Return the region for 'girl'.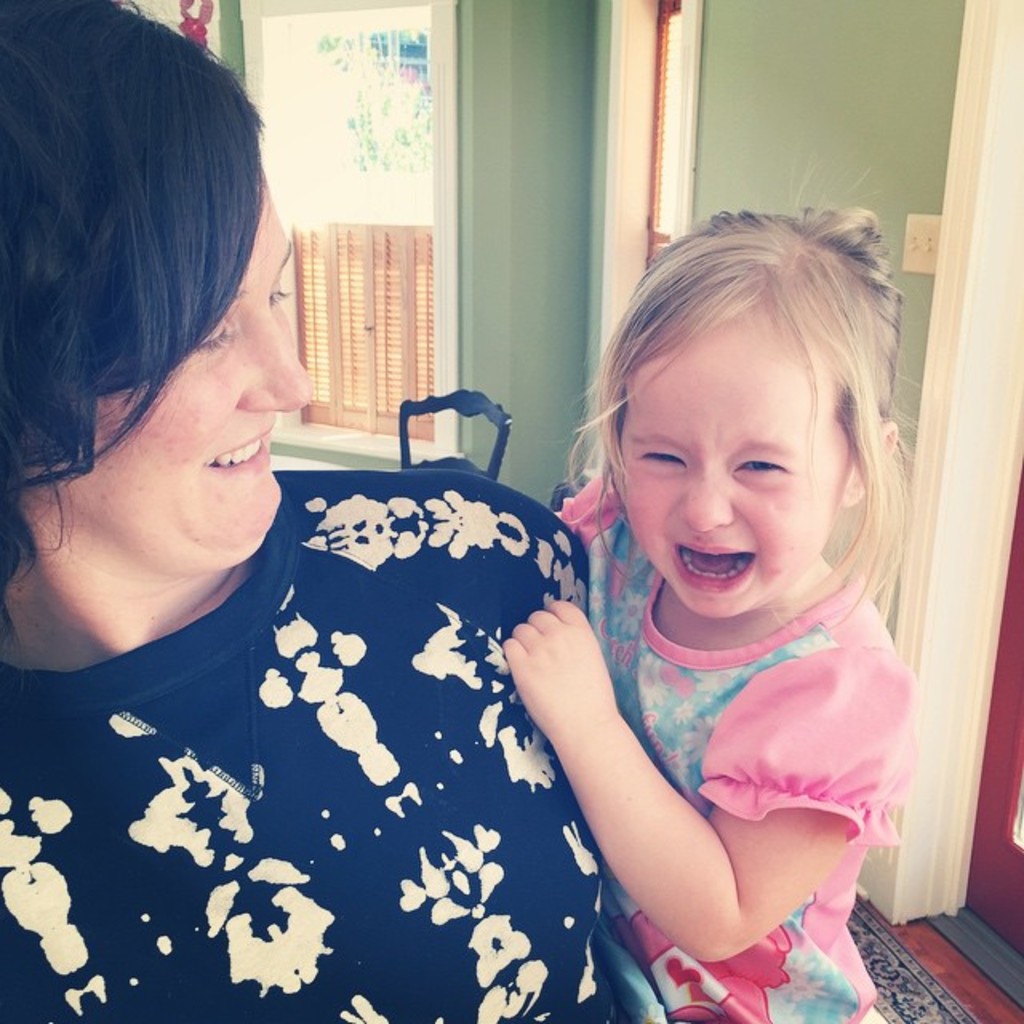
<region>514, 162, 954, 1023</region>.
